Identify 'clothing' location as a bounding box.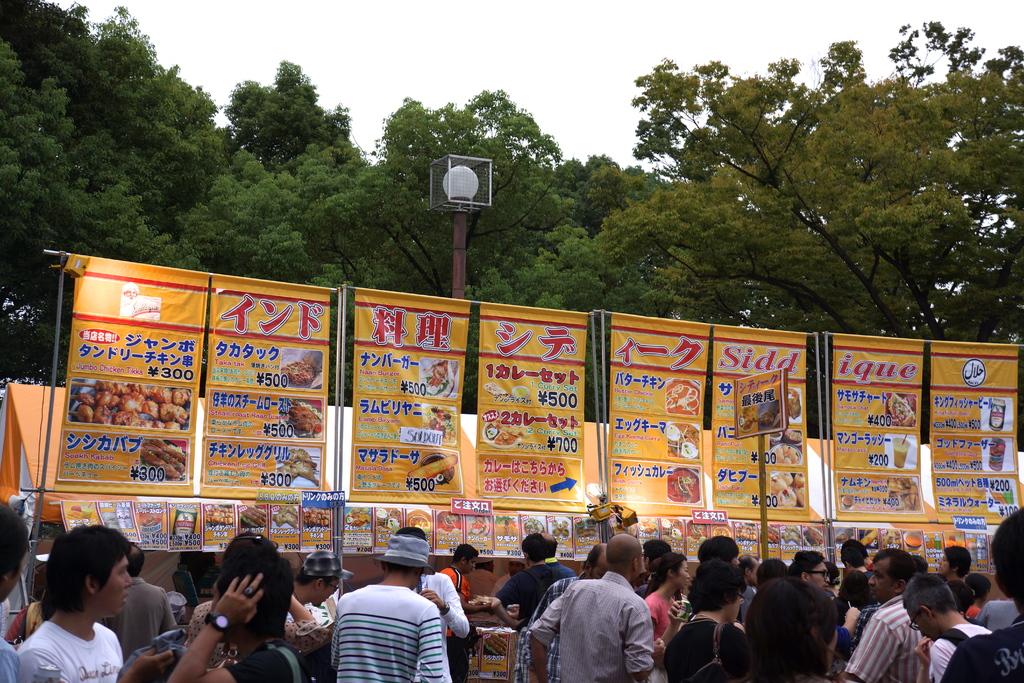
region(822, 586, 831, 602).
